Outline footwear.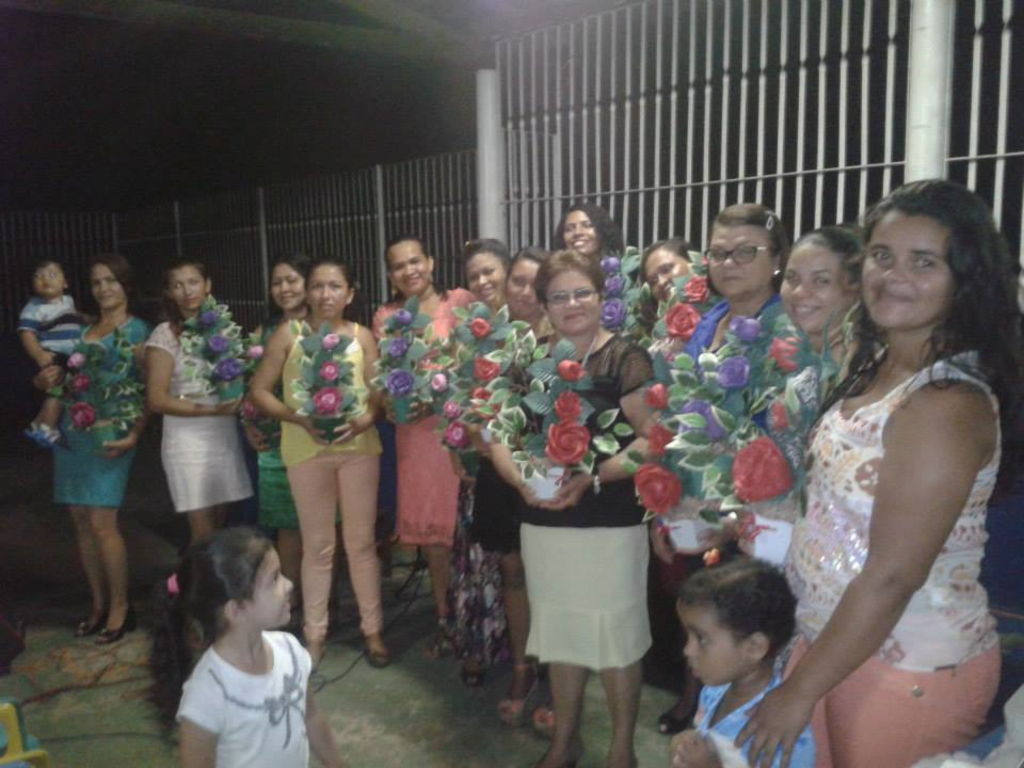
Outline: [x1=494, y1=666, x2=533, y2=721].
